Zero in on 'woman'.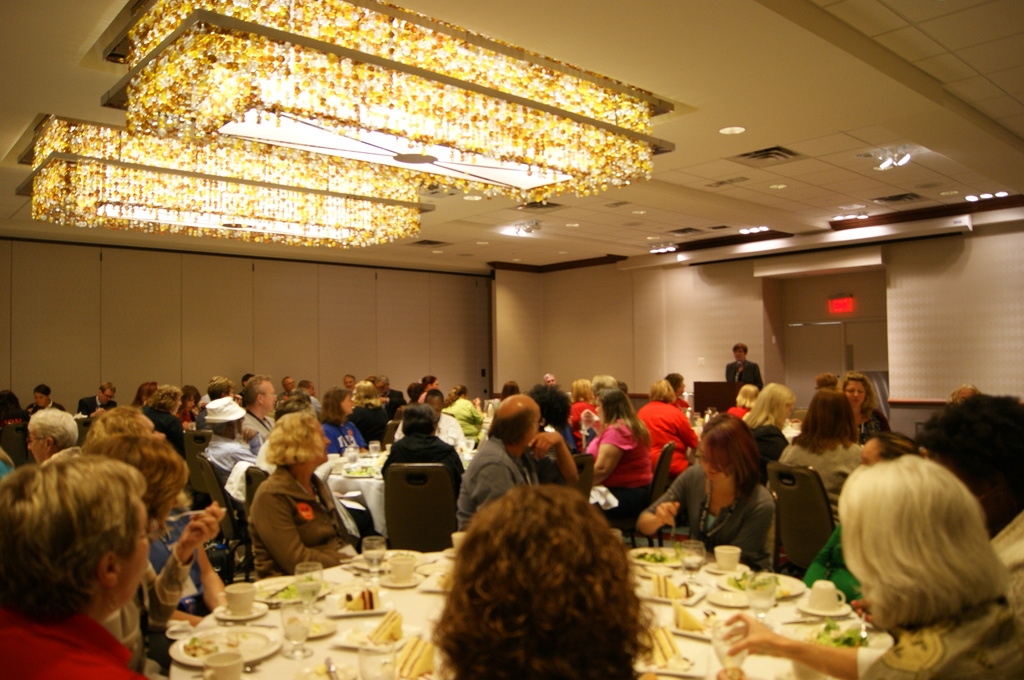
Zeroed in: (x1=721, y1=450, x2=1023, y2=679).
